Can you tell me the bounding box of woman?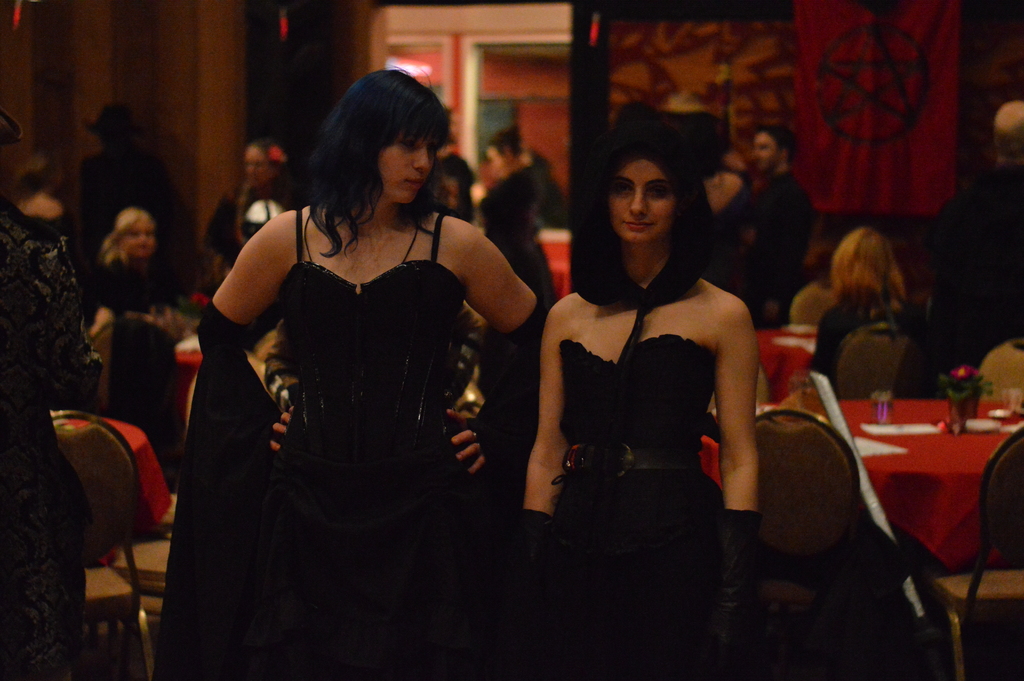
locate(195, 103, 592, 669).
